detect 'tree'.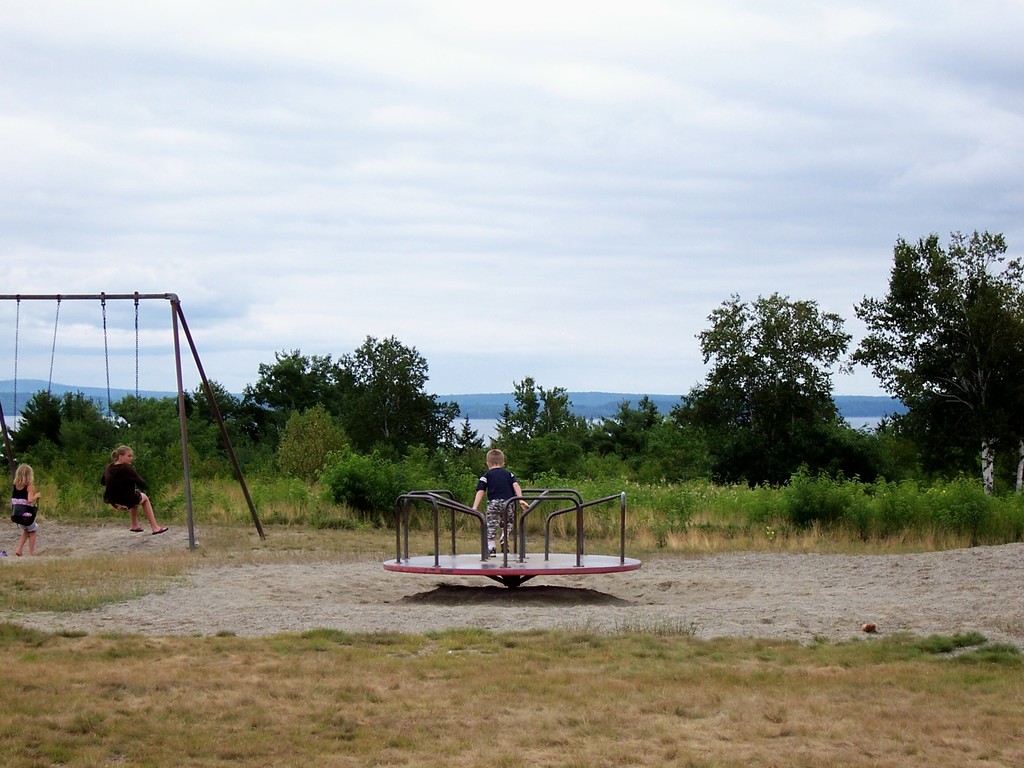
Detected at [left=861, top=211, right=1011, bottom=518].
